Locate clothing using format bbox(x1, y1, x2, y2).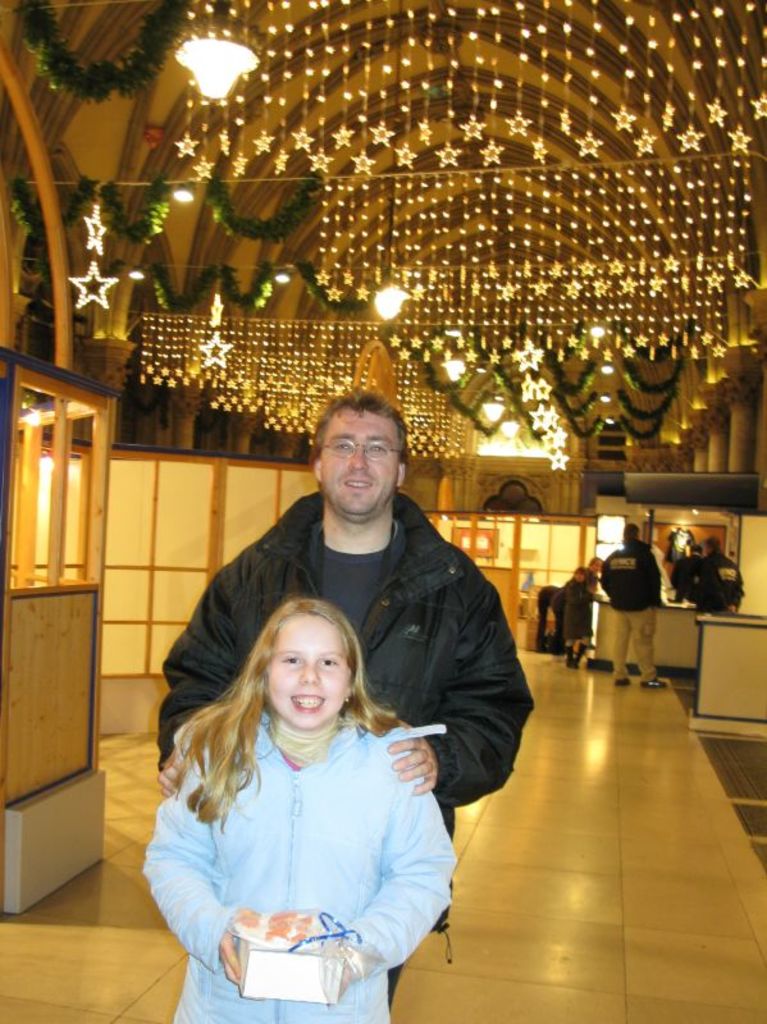
bbox(145, 708, 452, 1023).
